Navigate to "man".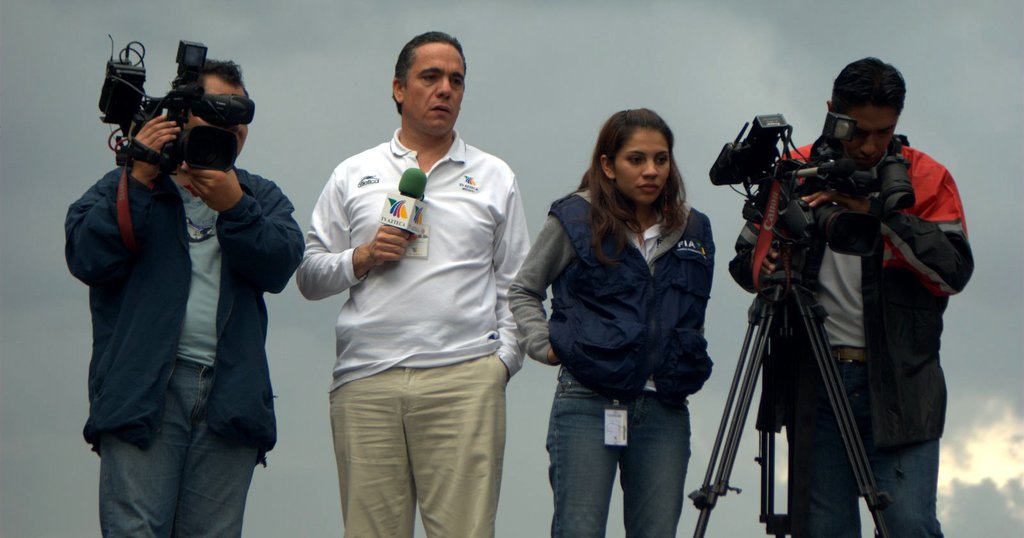
Navigation target: bbox=[294, 39, 542, 532].
